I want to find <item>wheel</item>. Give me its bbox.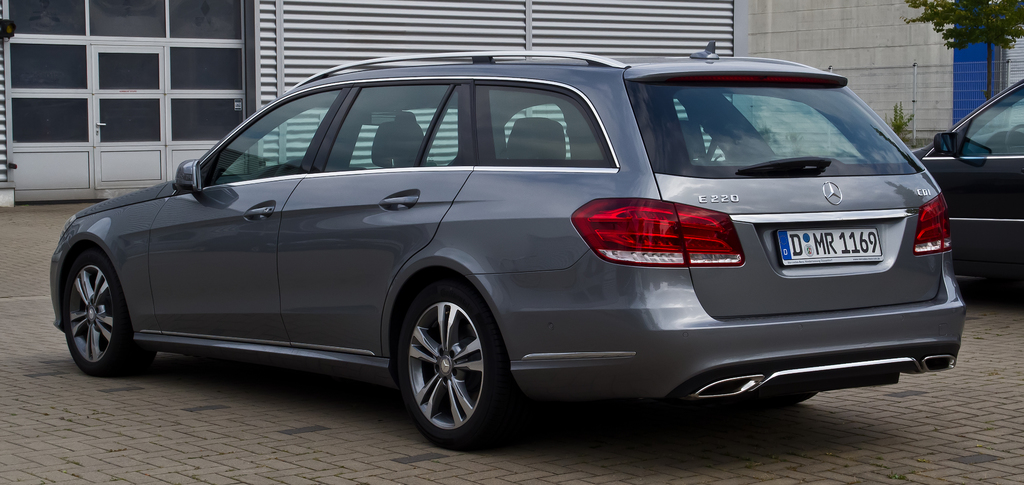
{"x1": 59, "y1": 255, "x2": 157, "y2": 377}.
